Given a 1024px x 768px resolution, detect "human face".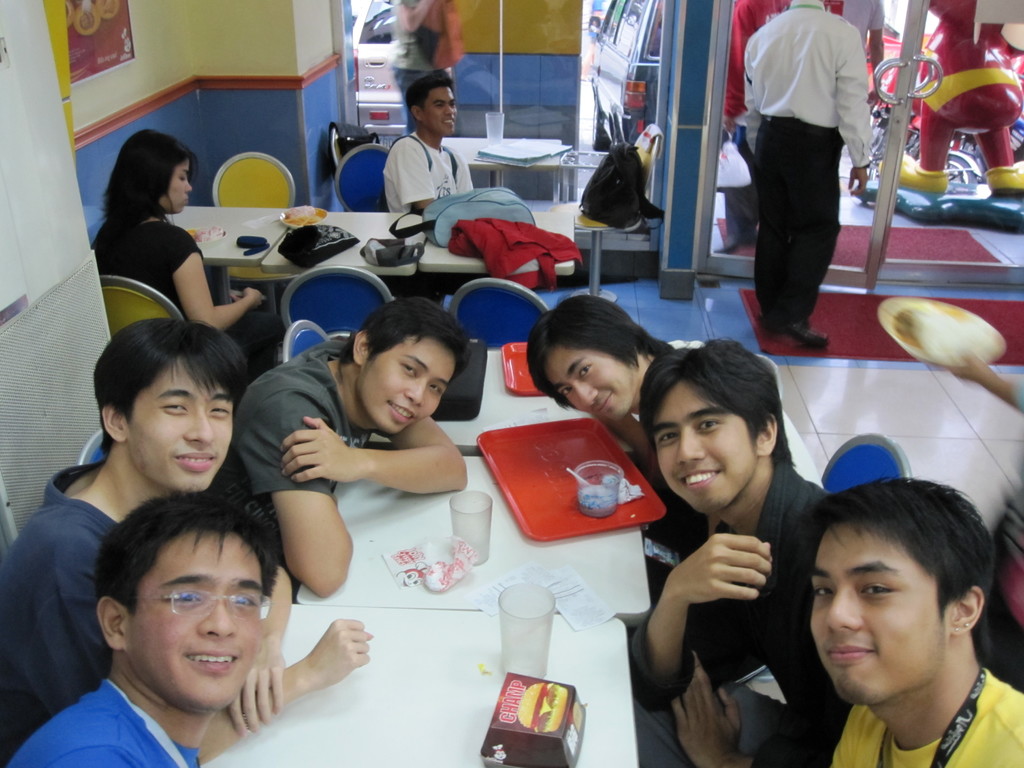
<bbox>652, 384, 754, 514</bbox>.
